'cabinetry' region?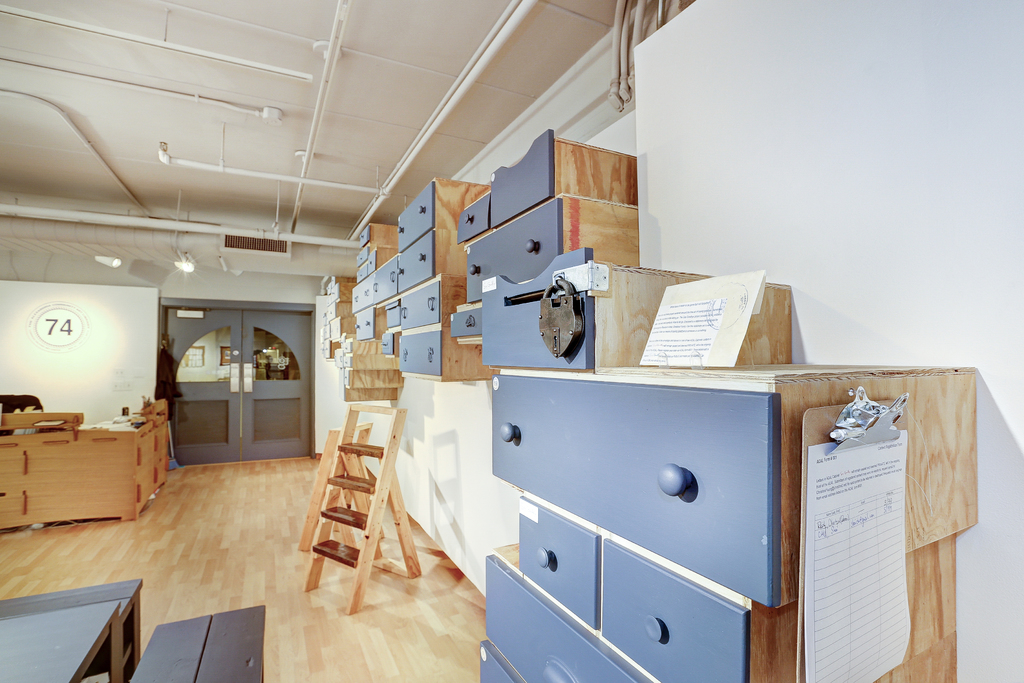
locate(476, 342, 846, 665)
